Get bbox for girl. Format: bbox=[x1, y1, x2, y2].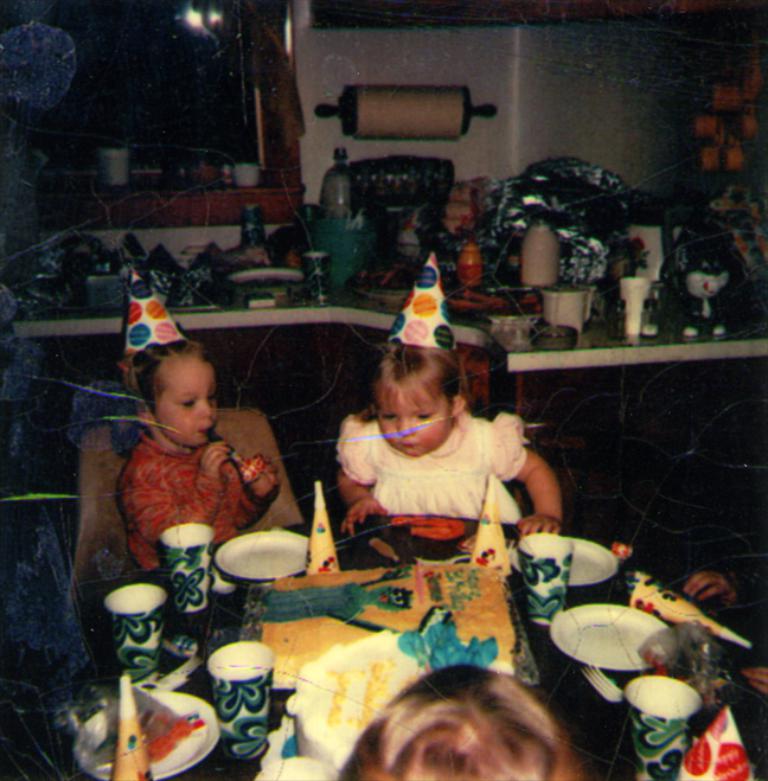
bbox=[334, 241, 564, 537].
